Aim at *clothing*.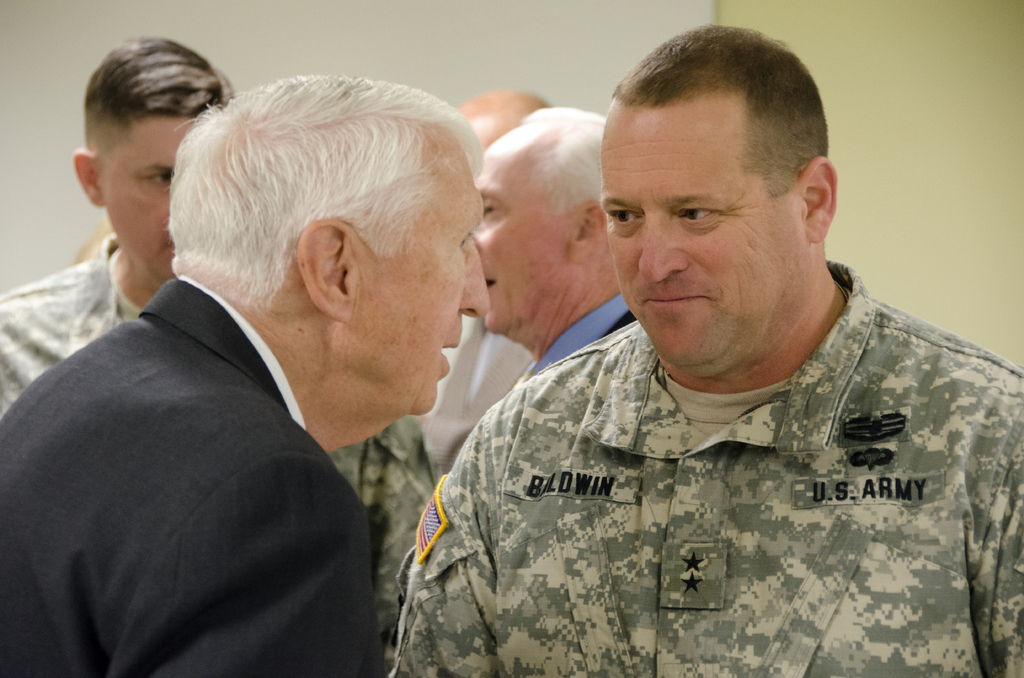
Aimed at left=405, top=161, right=1016, bottom=669.
